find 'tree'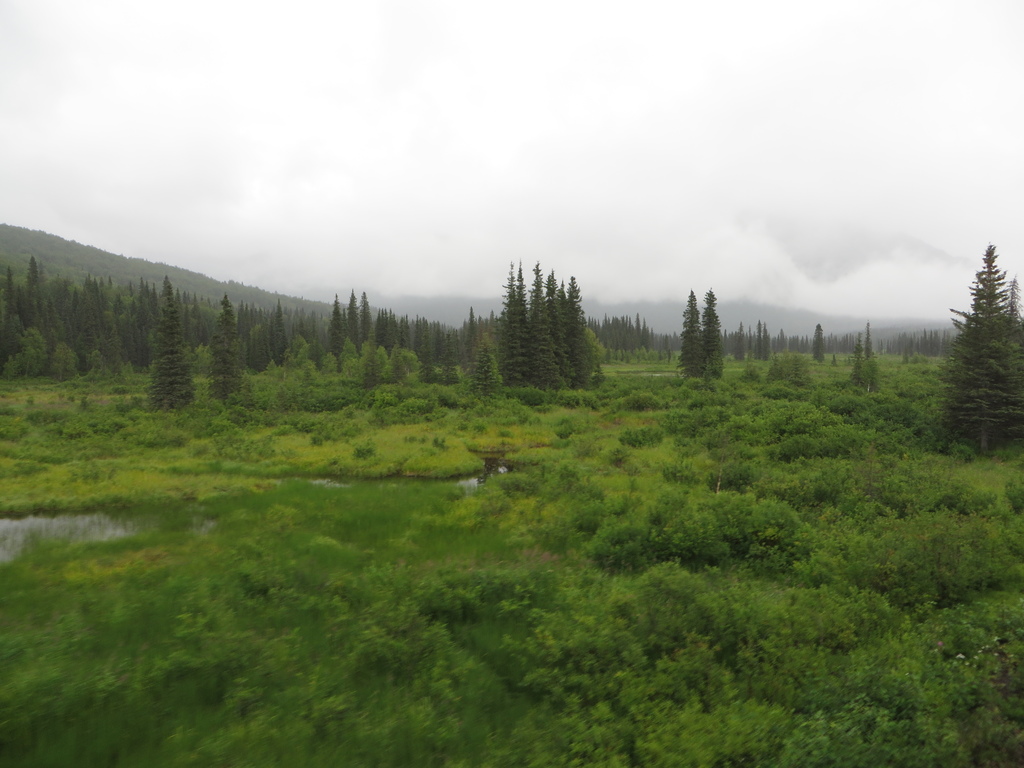
bbox(207, 295, 245, 403)
